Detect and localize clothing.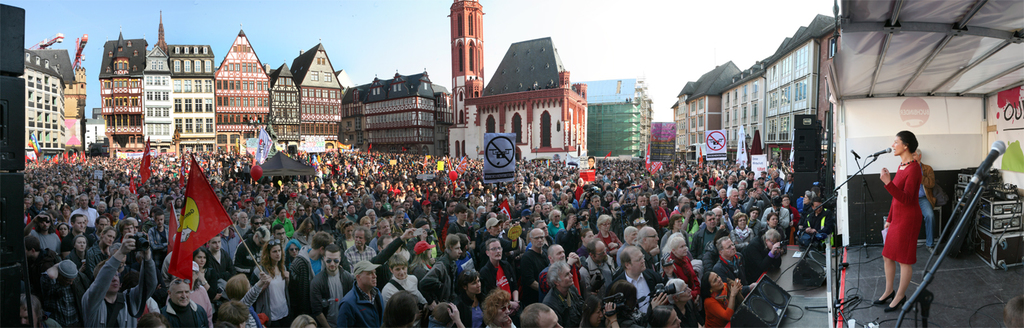
Localized at bbox=(723, 199, 739, 214).
